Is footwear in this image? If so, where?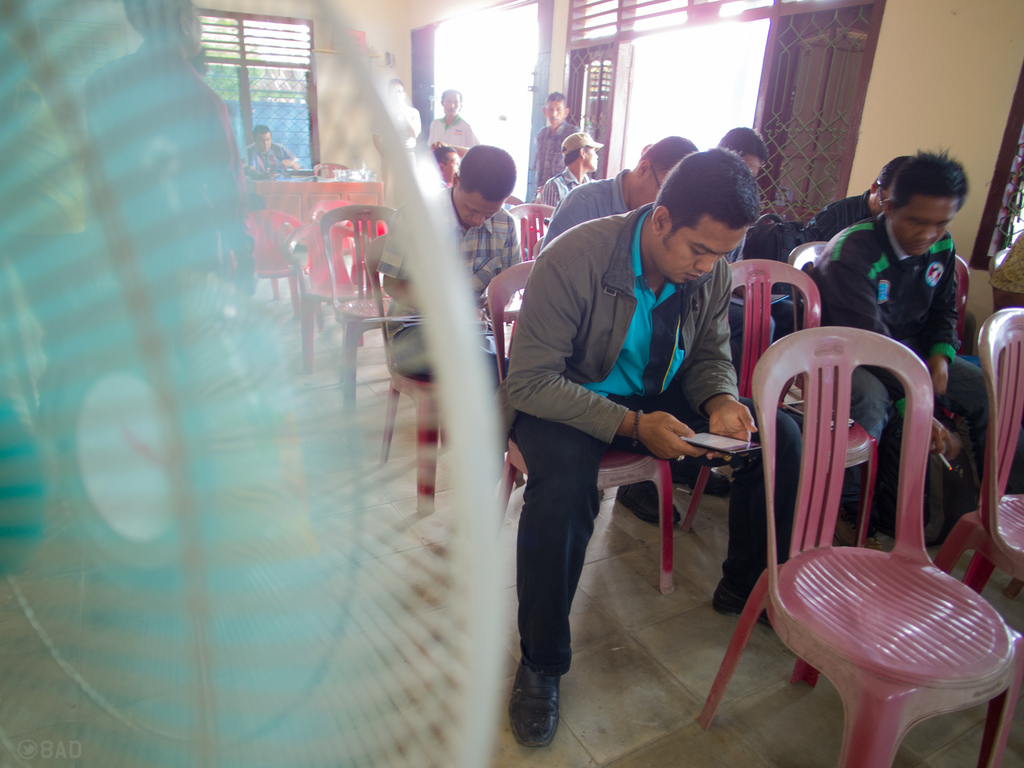
Yes, at region(678, 463, 735, 495).
